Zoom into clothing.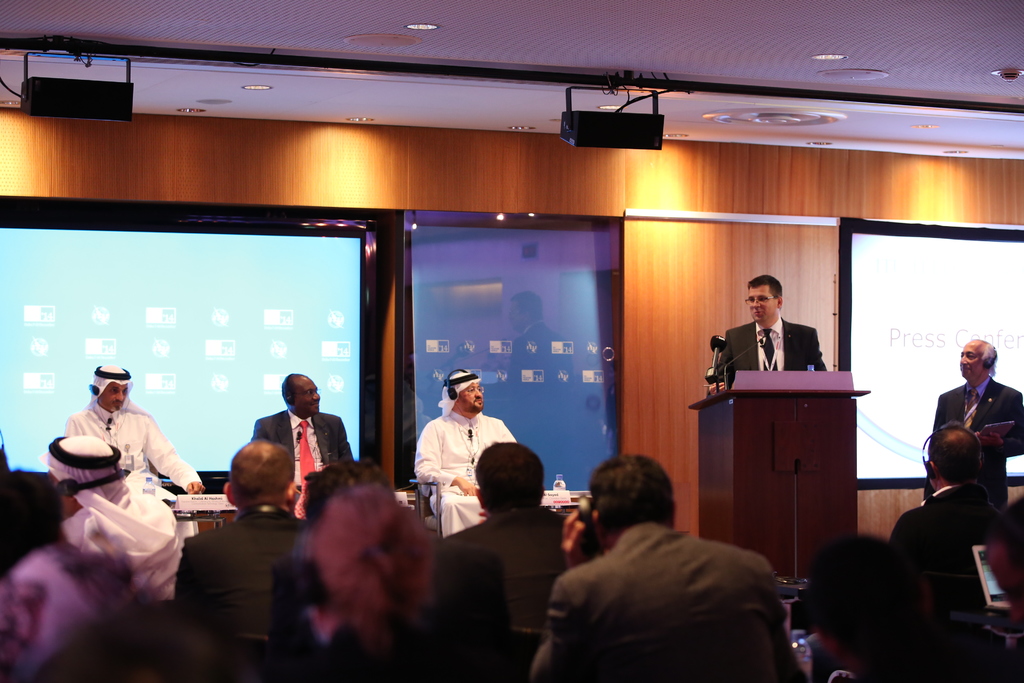
Zoom target: <box>925,371,1023,509</box>.
